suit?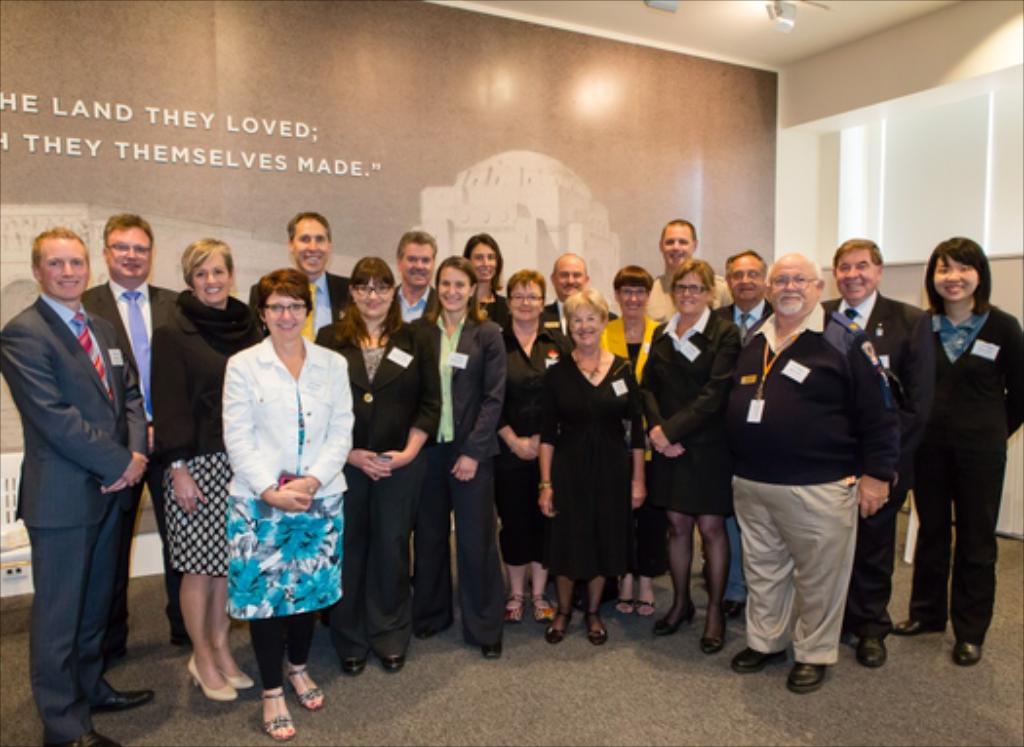
0:295:148:745
